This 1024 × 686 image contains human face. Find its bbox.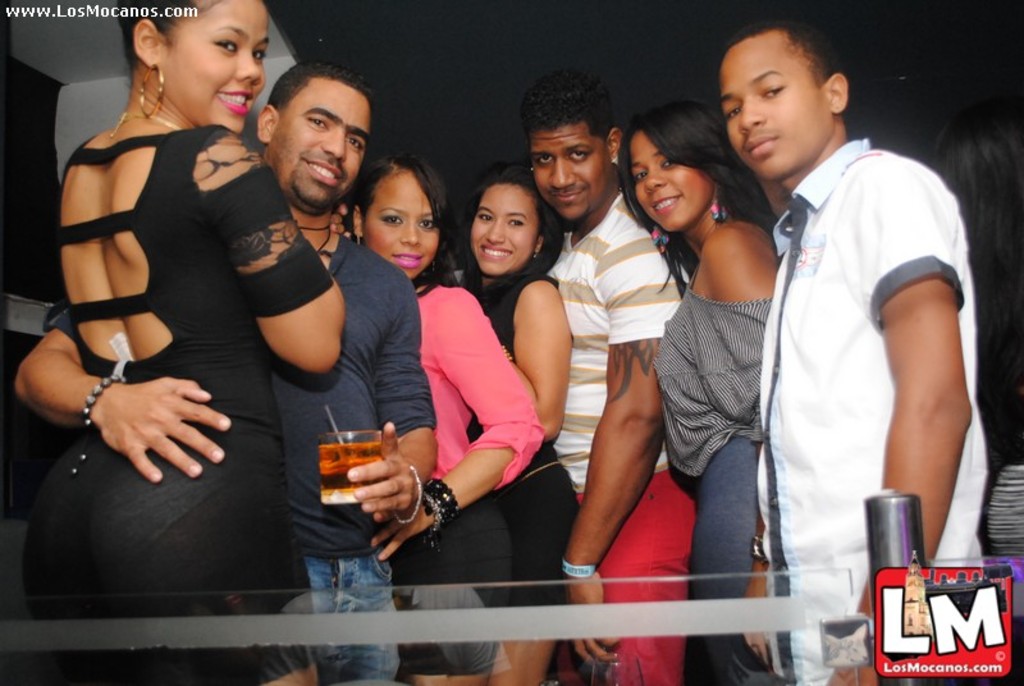
box(631, 127, 717, 230).
